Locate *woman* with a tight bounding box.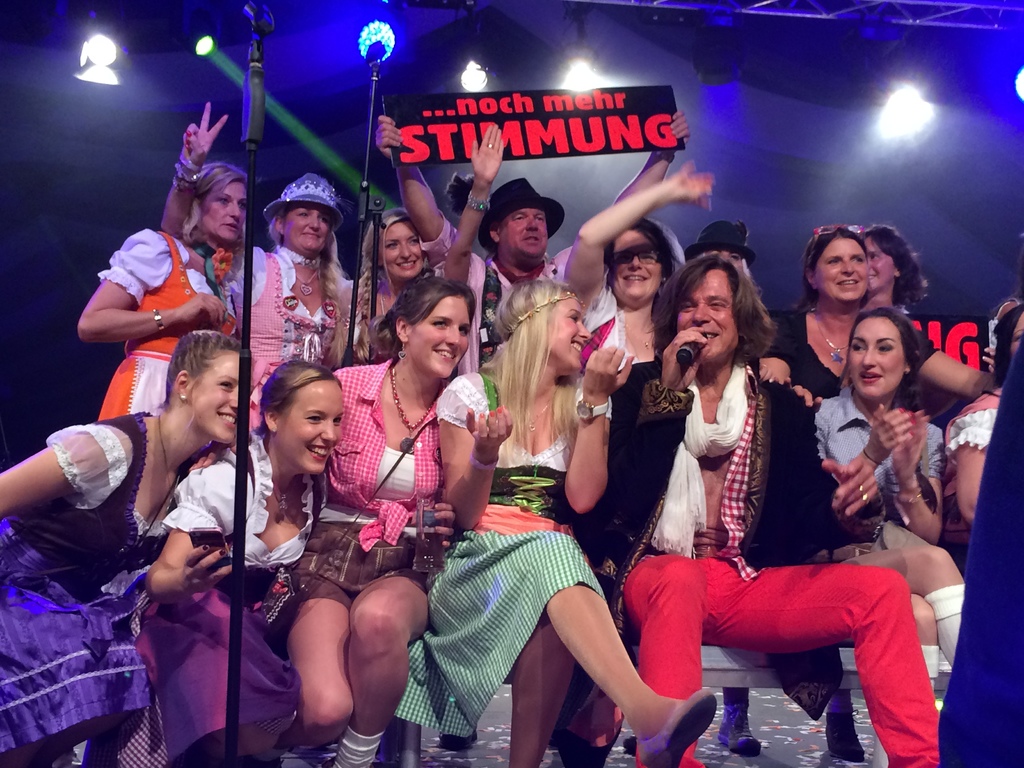
<region>132, 349, 345, 754</region>.
